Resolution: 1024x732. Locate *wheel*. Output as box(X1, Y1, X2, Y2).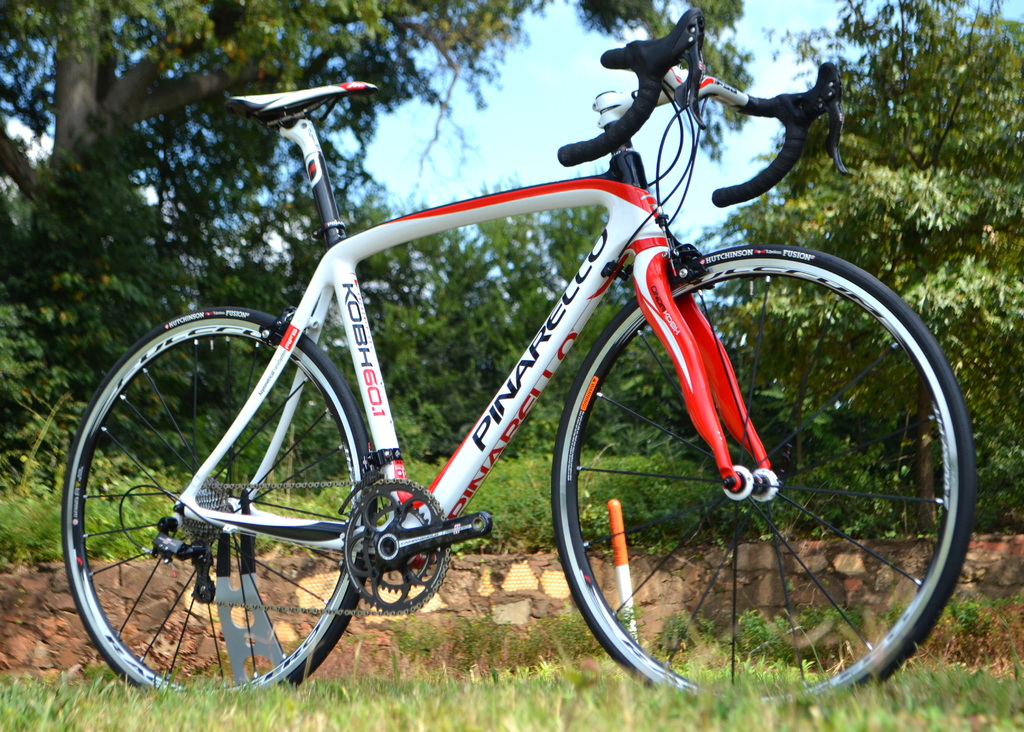
box(61, 305, 377, 702).
